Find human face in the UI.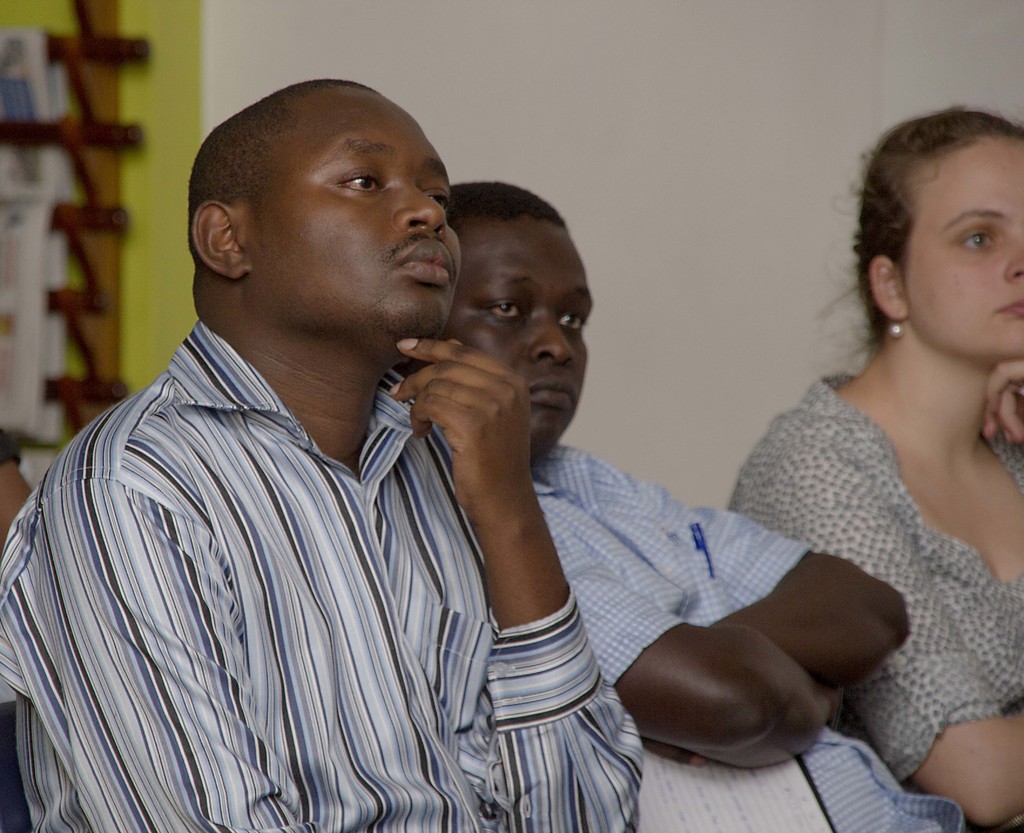
UI element at {"x1": 902, "y1": 138, "x2": 1022, "y2": 356}.
